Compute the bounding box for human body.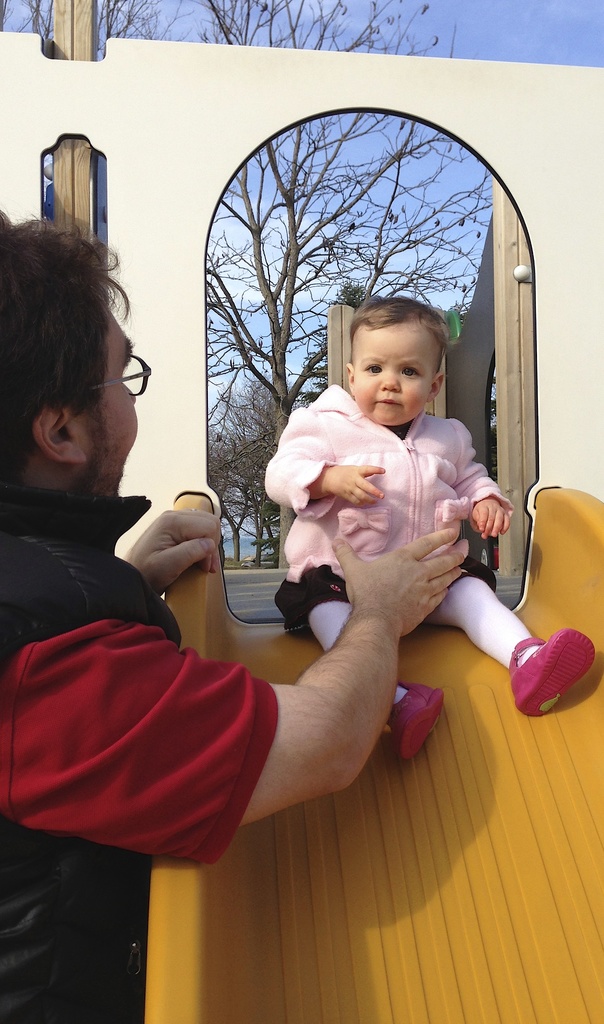
[left=0, top=224, right=473, bottom=1023].
